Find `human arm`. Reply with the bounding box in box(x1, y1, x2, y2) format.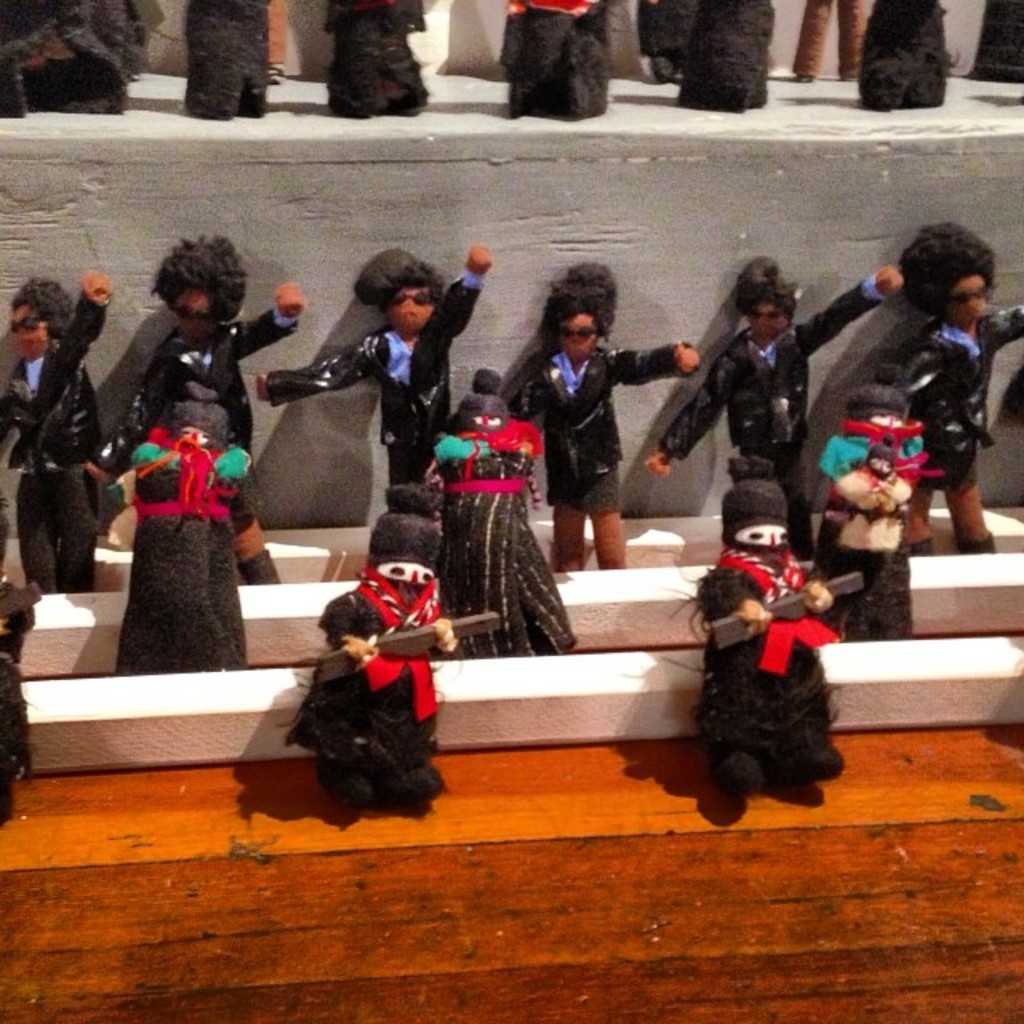
box(82, 350, 160, 488).
